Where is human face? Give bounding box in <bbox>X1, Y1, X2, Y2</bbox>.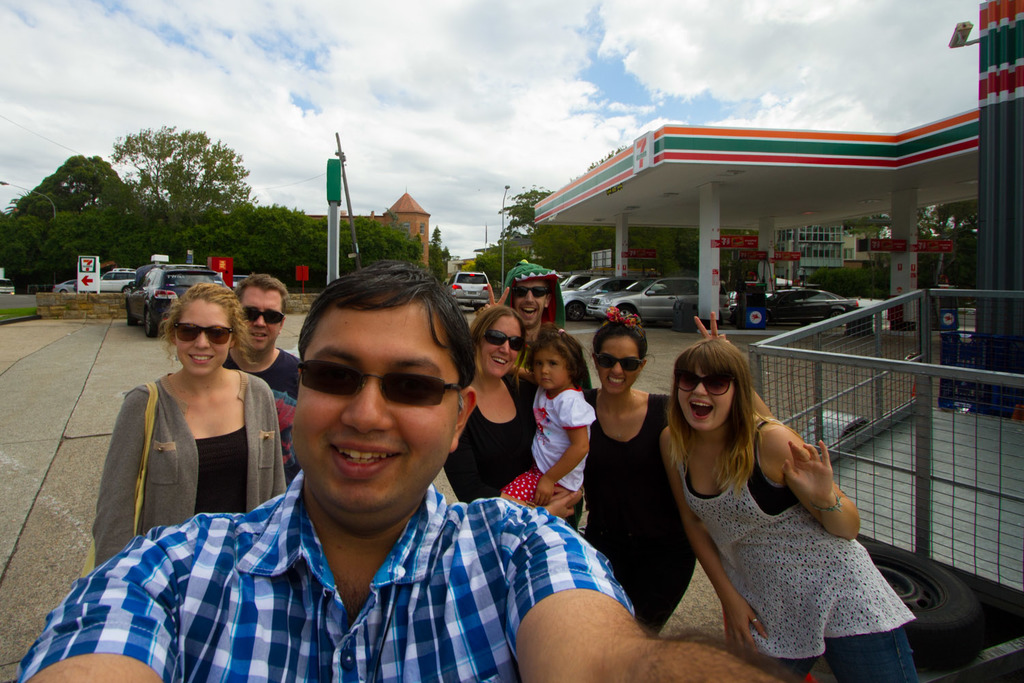
<bbox>601, 336, 636, 392</bbox>.
